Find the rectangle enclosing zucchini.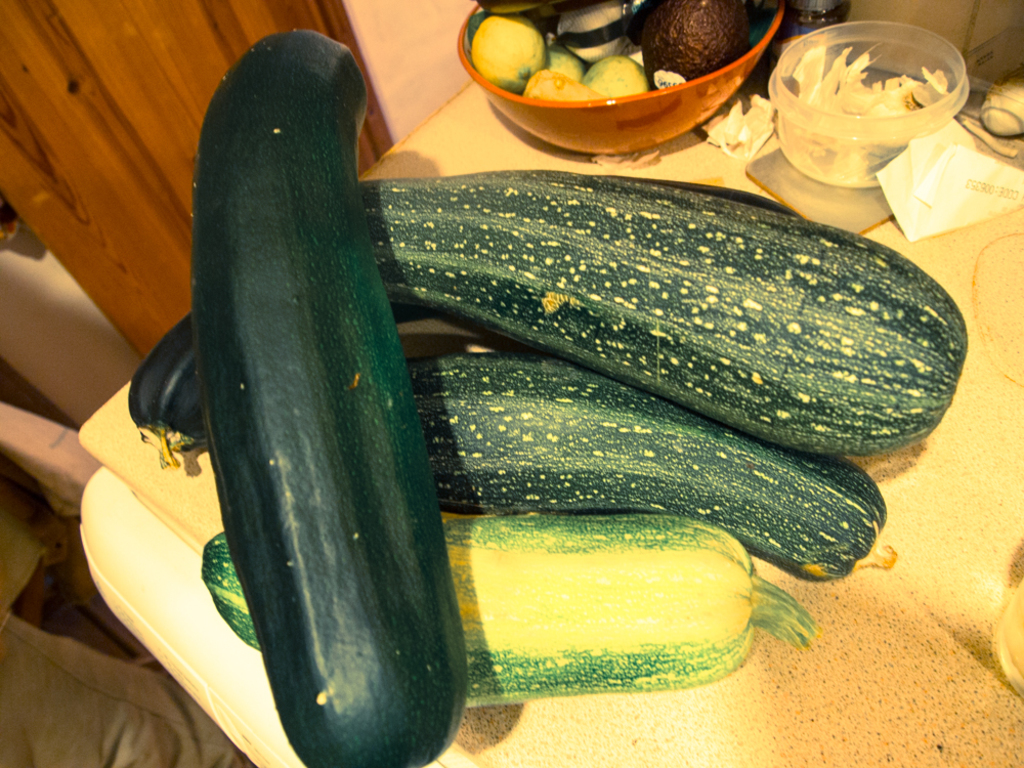
<bbox>356, 171, 963, 464</bbox>.
